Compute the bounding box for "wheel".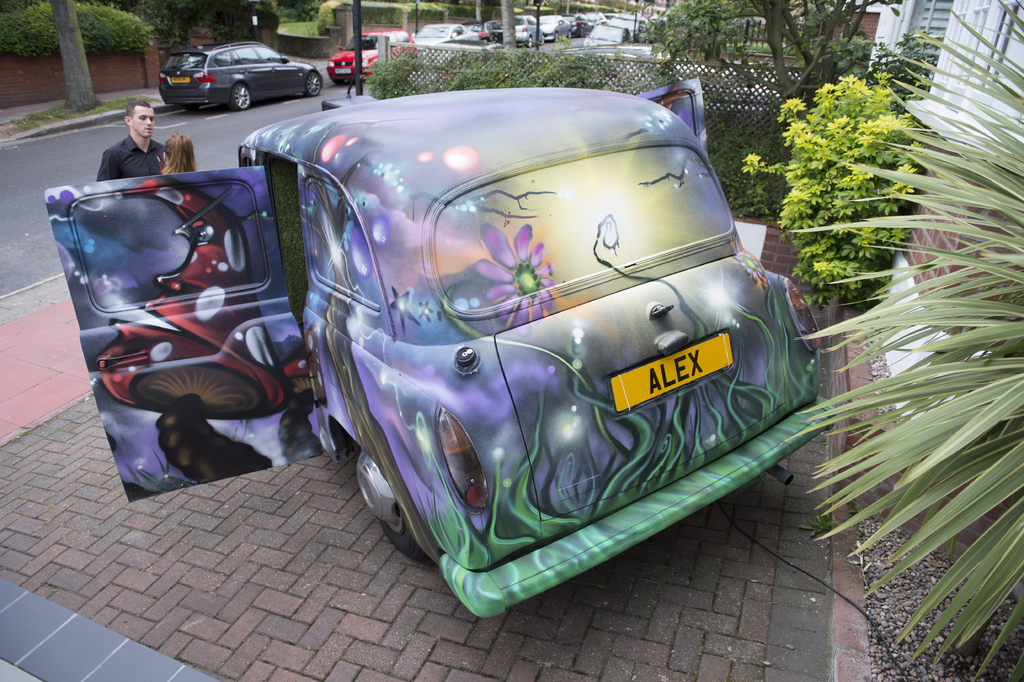
box=[552, 33, 559, 40].
